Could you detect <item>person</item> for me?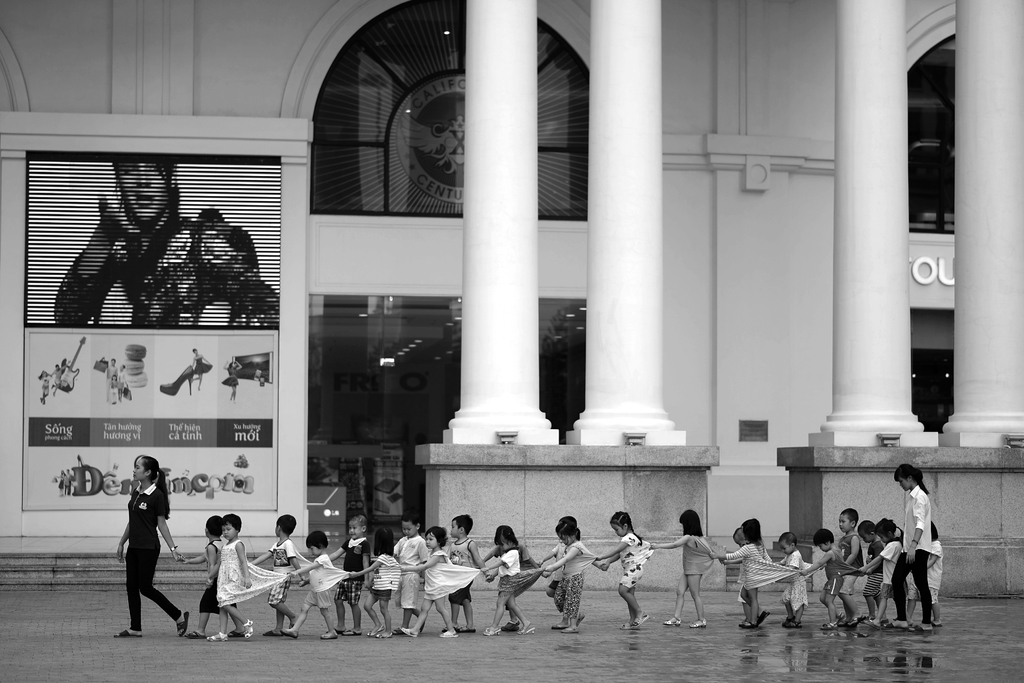
Detection result: pyautogui.locateOnScreen(907, 522, 942, 623).
